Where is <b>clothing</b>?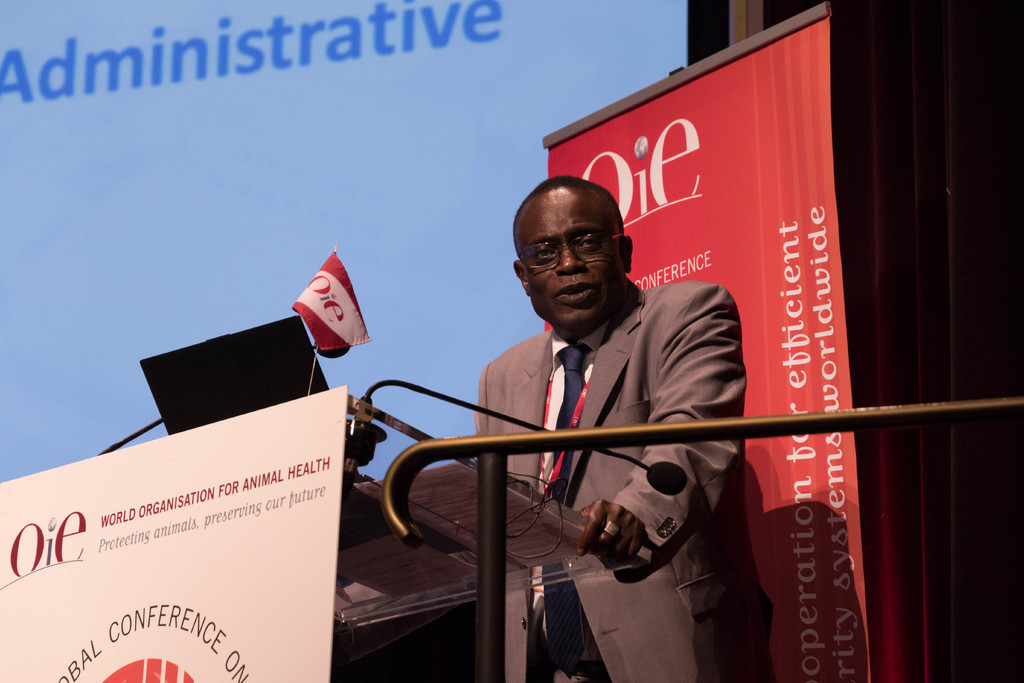
(430,257,774,618).
